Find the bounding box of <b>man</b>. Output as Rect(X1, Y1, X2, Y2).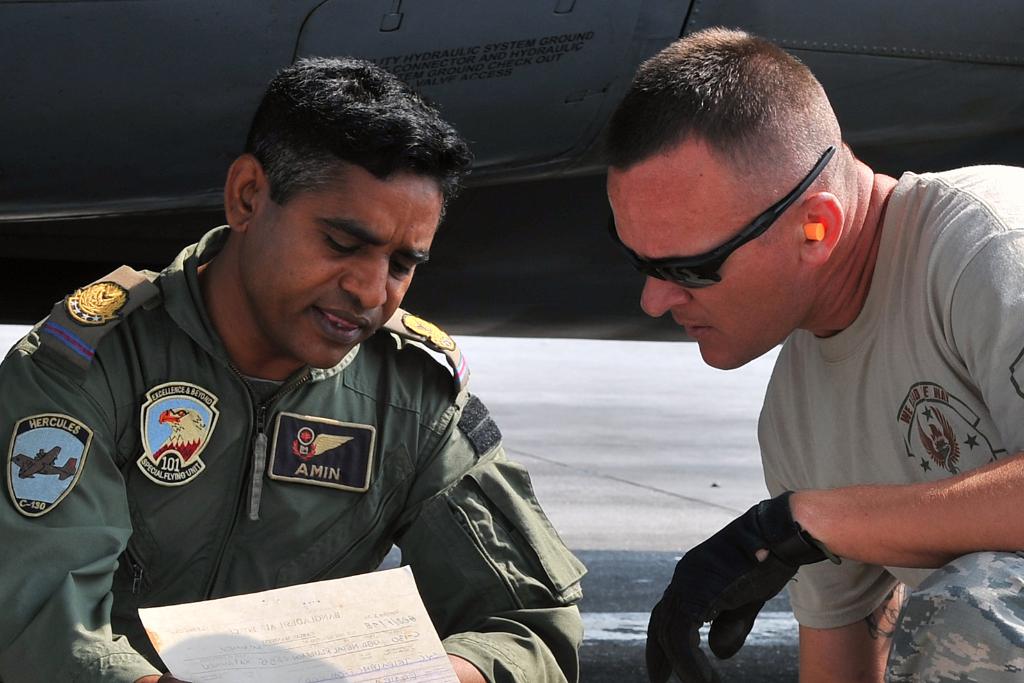
Rect(600, 28, 1021, 682).
